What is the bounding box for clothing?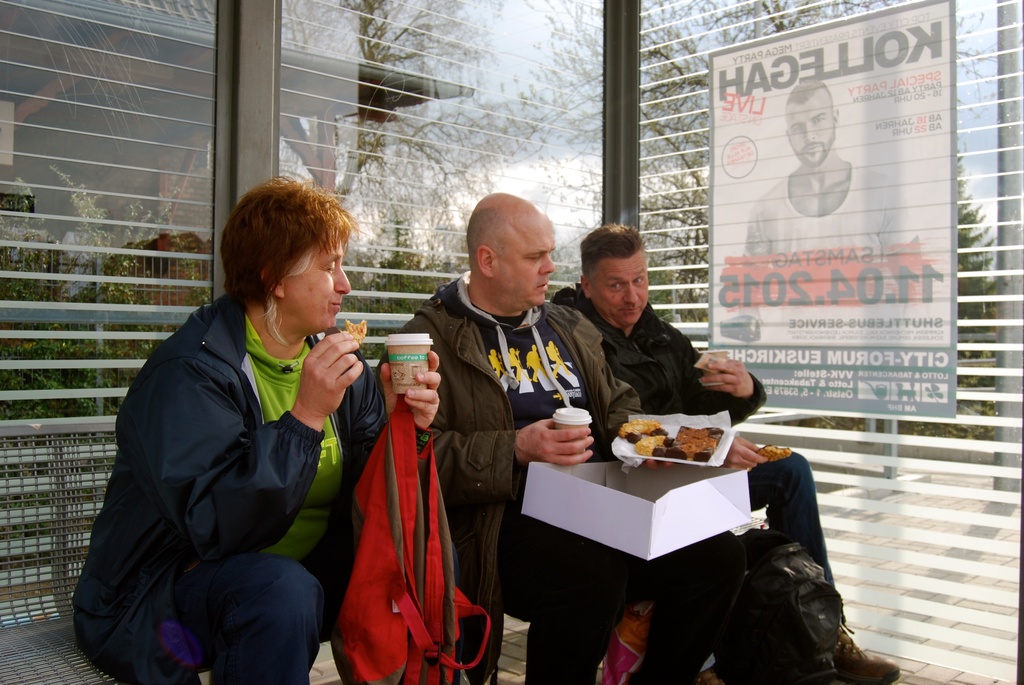
BBox(84, 239, 368, 684).
